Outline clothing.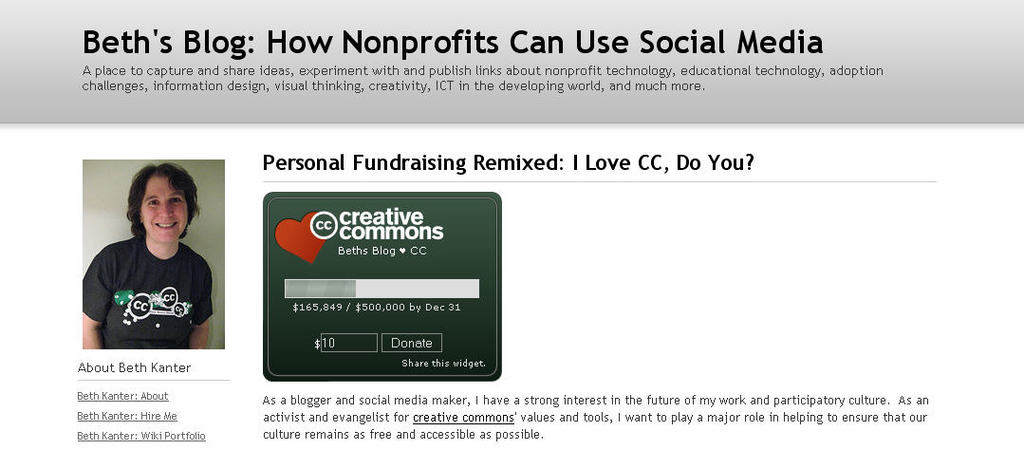
Outline: bbox=(75, 213, 216, 346).
